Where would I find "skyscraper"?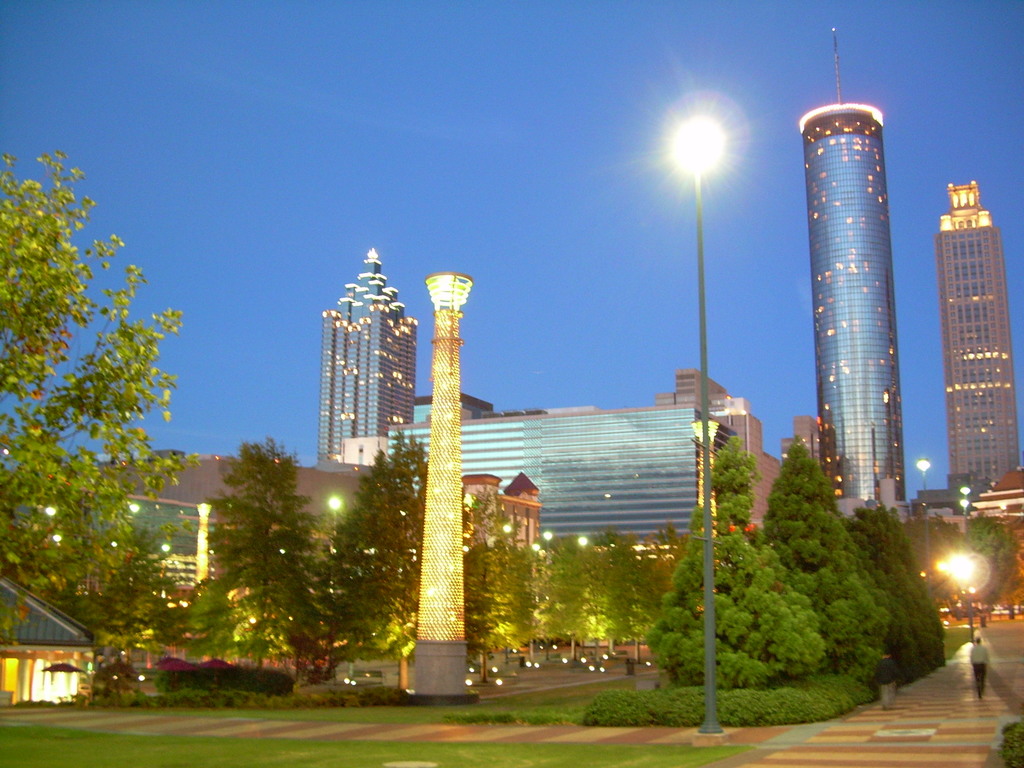
At box(313, 241, 417, 472).
